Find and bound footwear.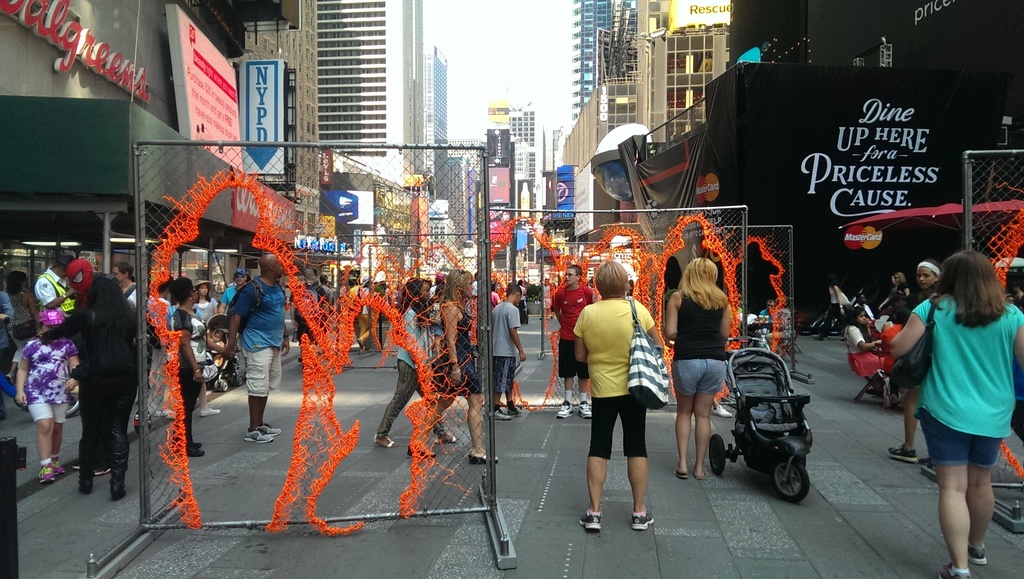
Bound: bbox=(559, 400, 573, 421).
